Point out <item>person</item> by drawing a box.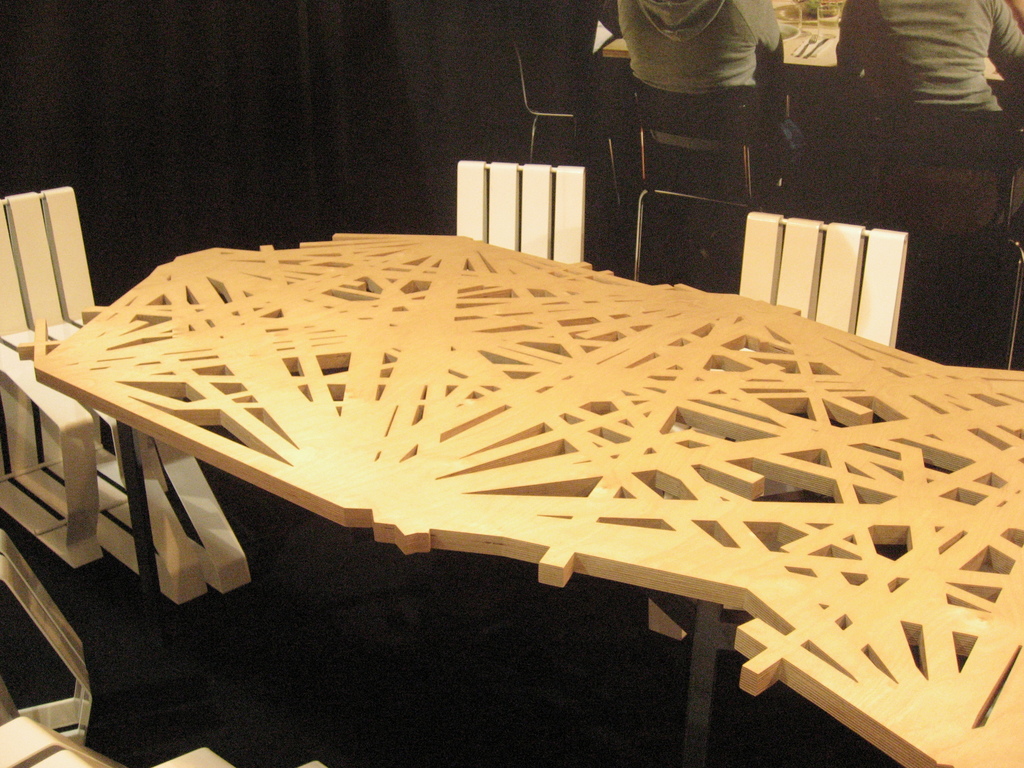
838/0/1023/237.
